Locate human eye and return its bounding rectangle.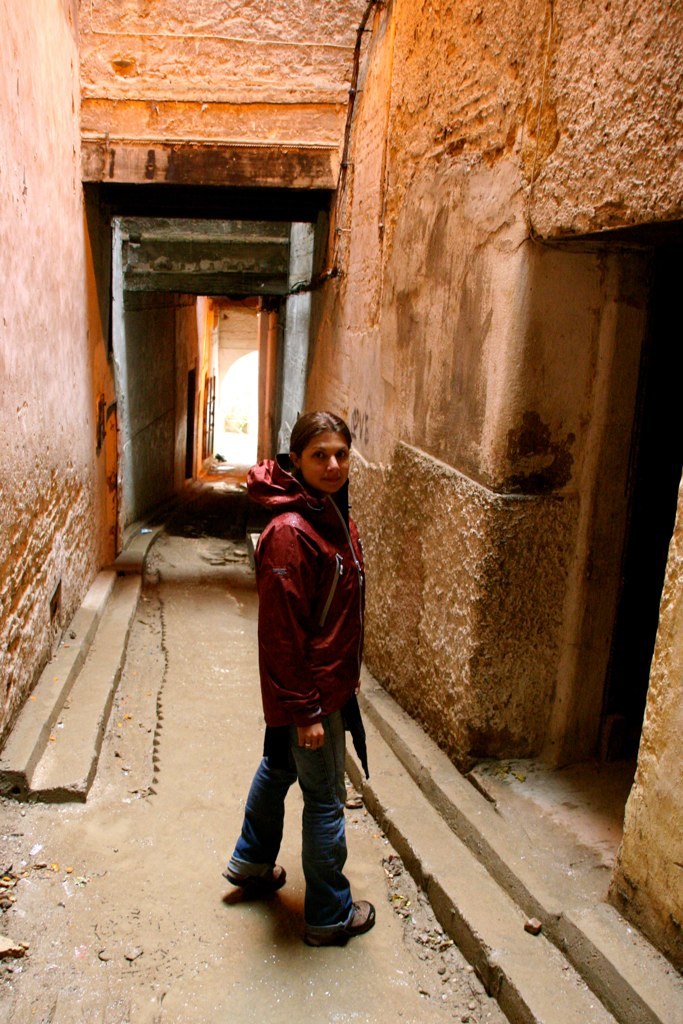
rect(334, 447, 350, 461).
